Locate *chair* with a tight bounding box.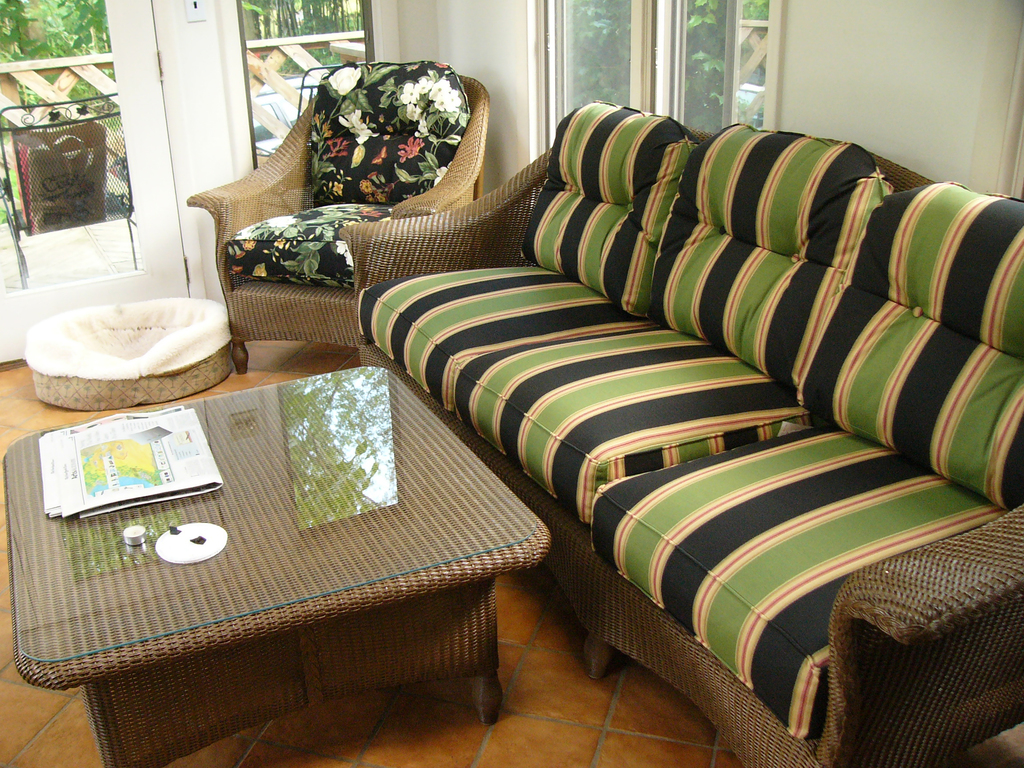
crop(255, 63, 360, 162).
